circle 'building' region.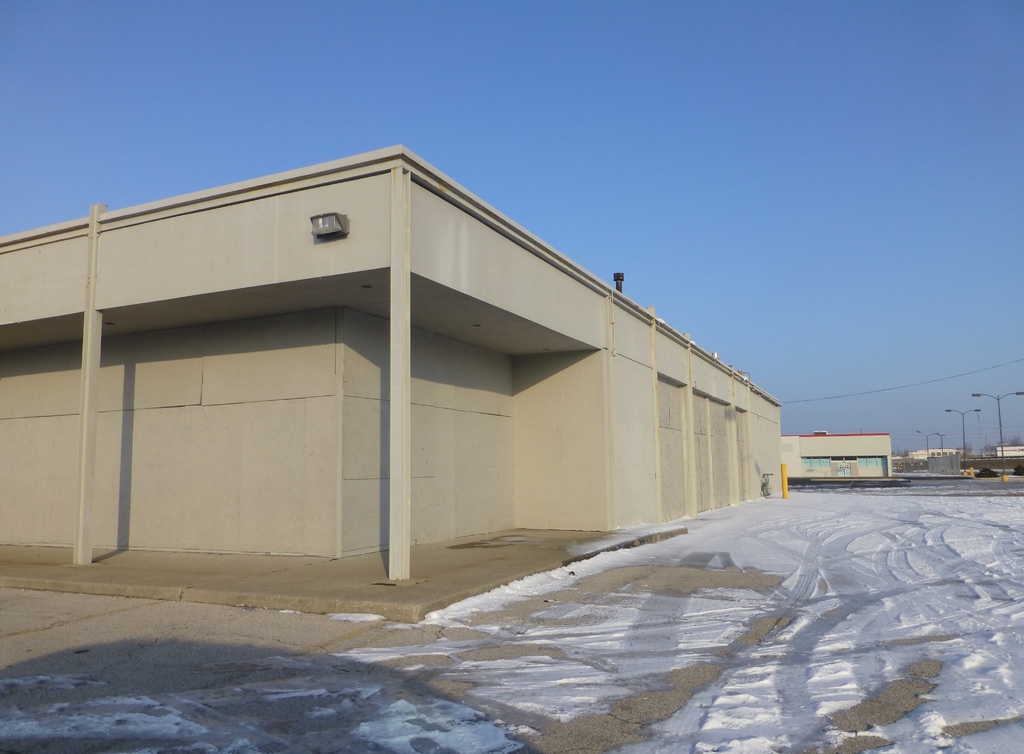
Region: (x1=0, y1=145, x2=779, y2=582).
